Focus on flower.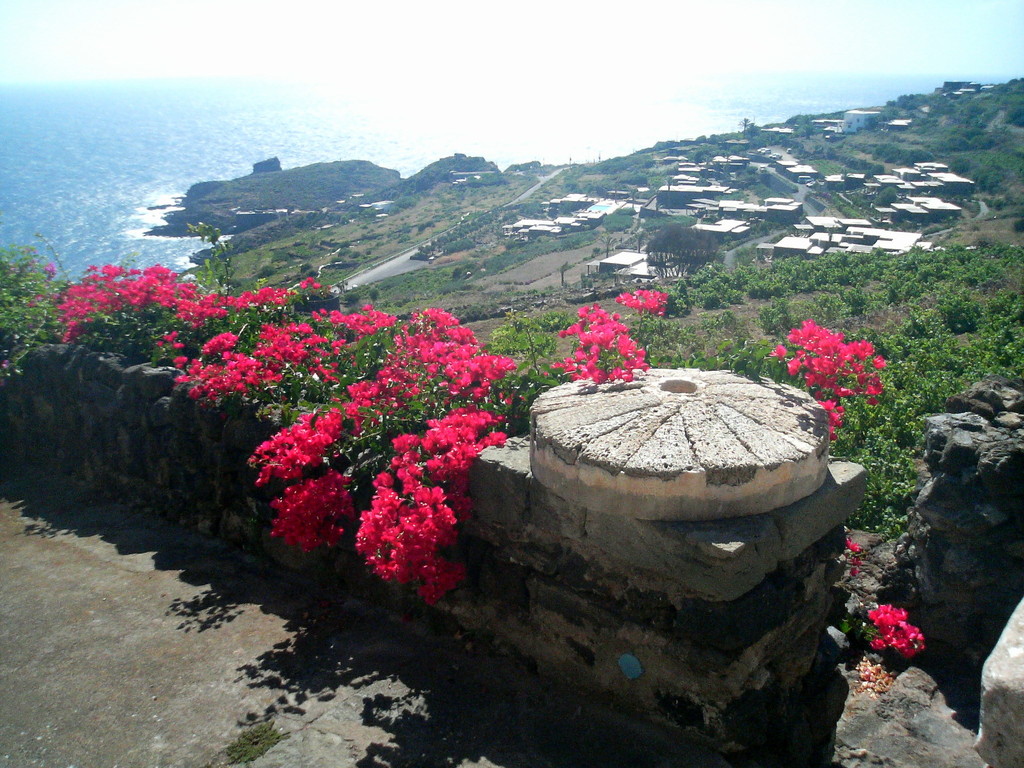
Focused at (840,539,860,556).
